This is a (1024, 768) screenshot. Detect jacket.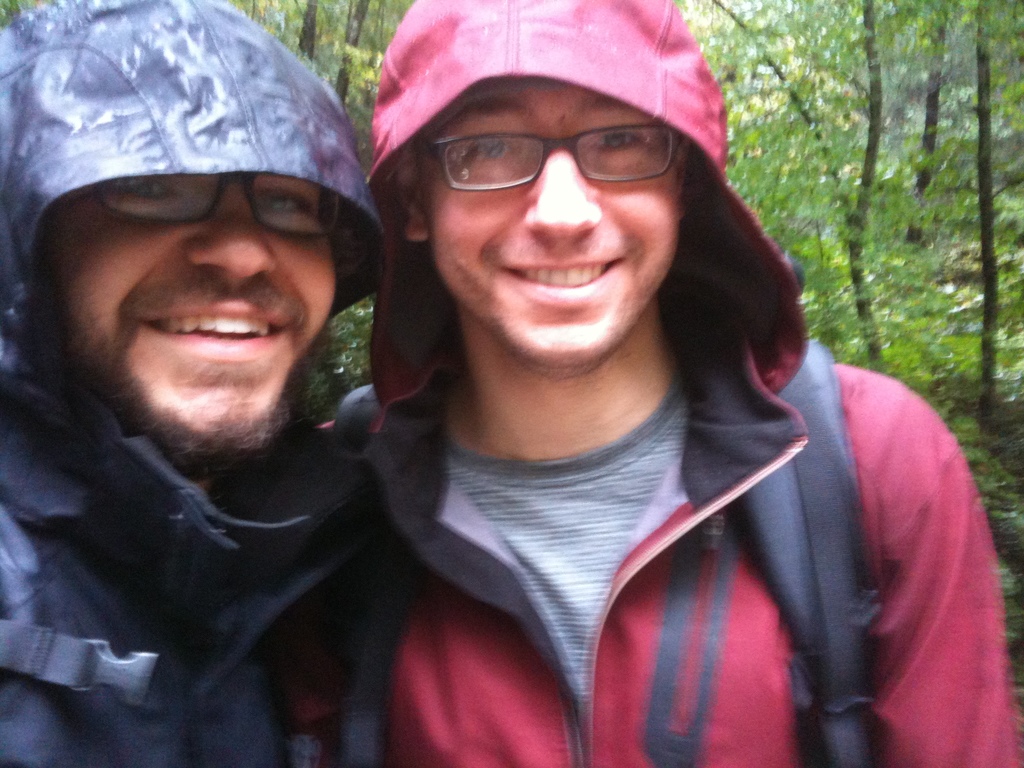
locate(316, 0, 1023, 767).
